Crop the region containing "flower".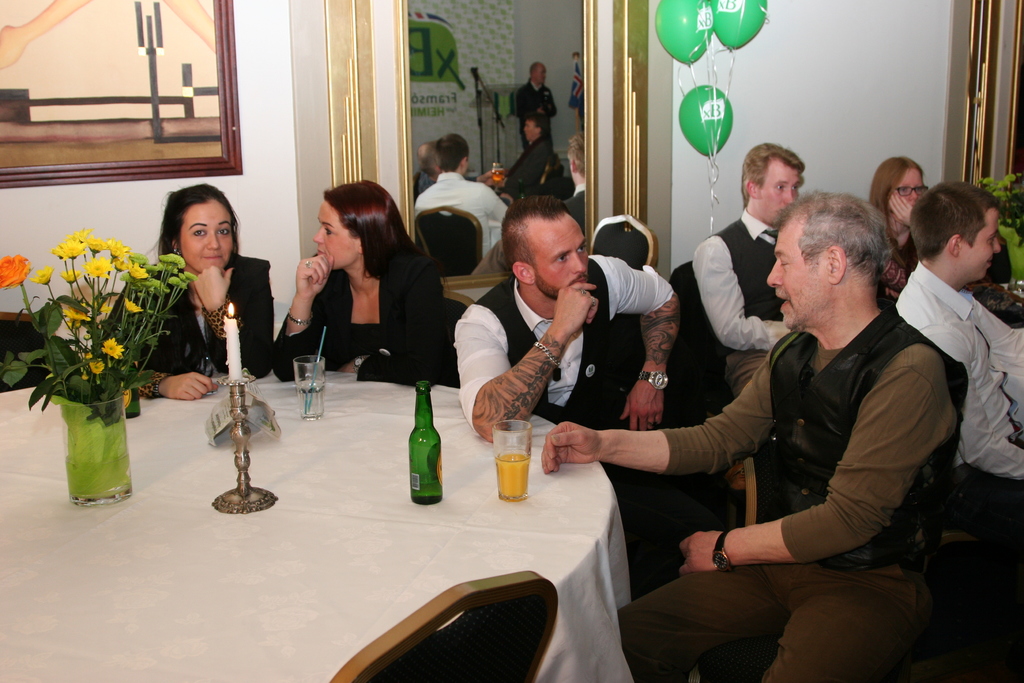
Crop region: 65, 265, 77, 282.
